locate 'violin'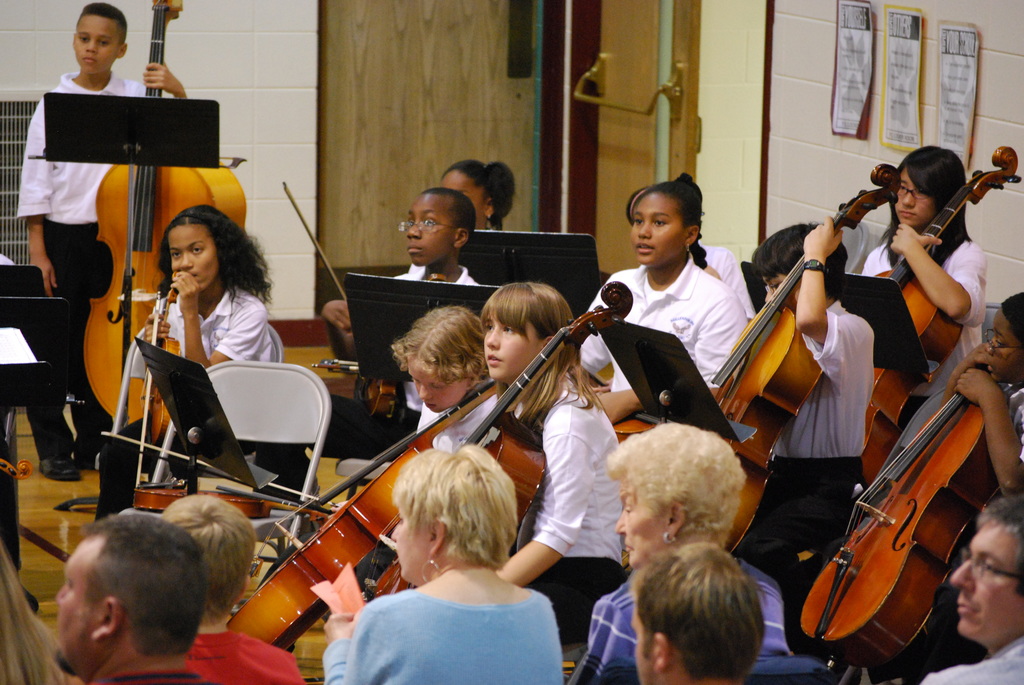
region(843, 143, 1023, 494)
